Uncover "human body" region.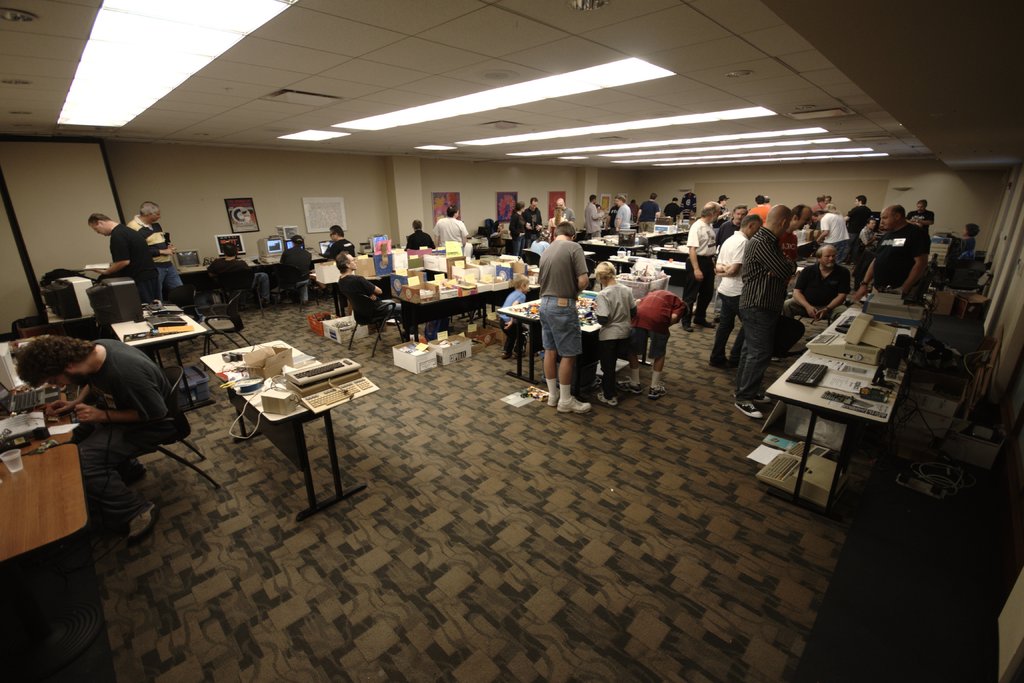
Uncovered: {"left": 714, "top": 217, "right": 752, "bottom": 362}.
